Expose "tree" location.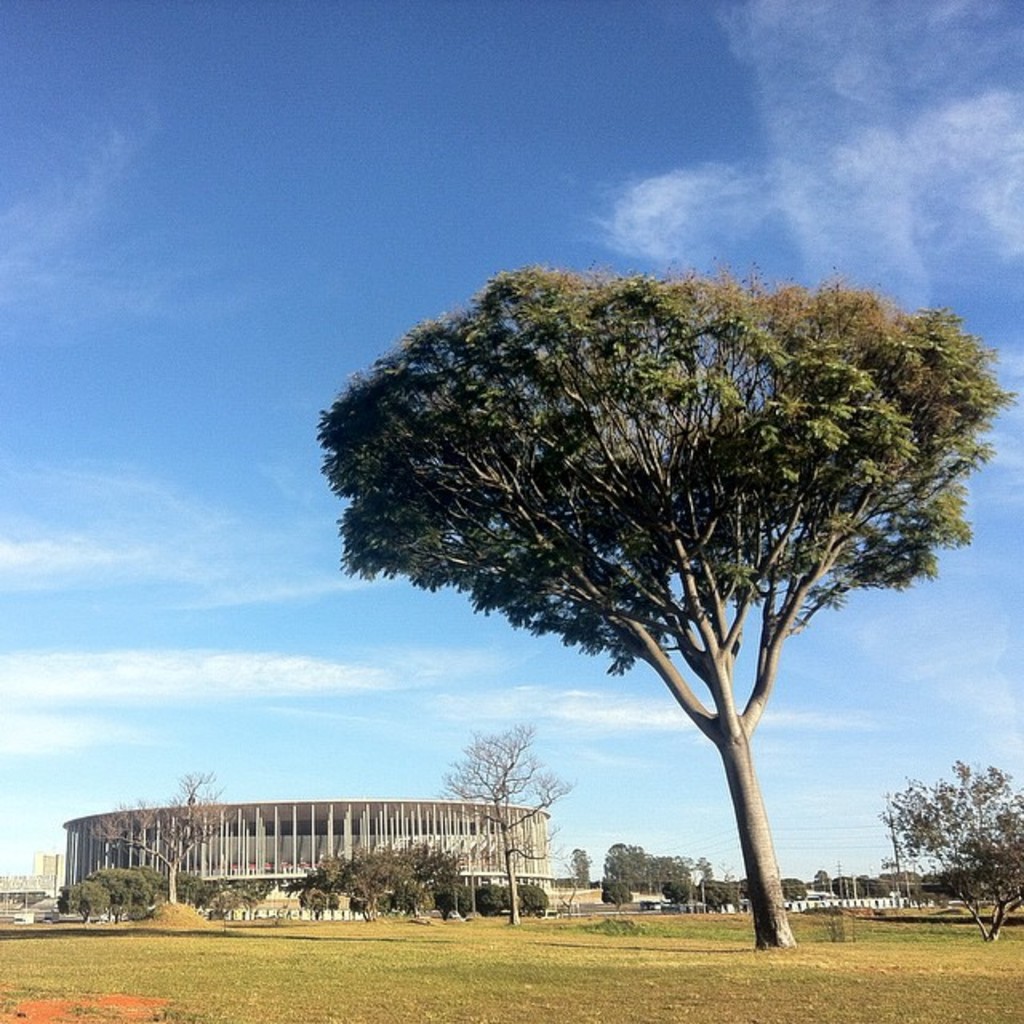
Exposed at x1=570, y1=846, x2=589, y2=891.
